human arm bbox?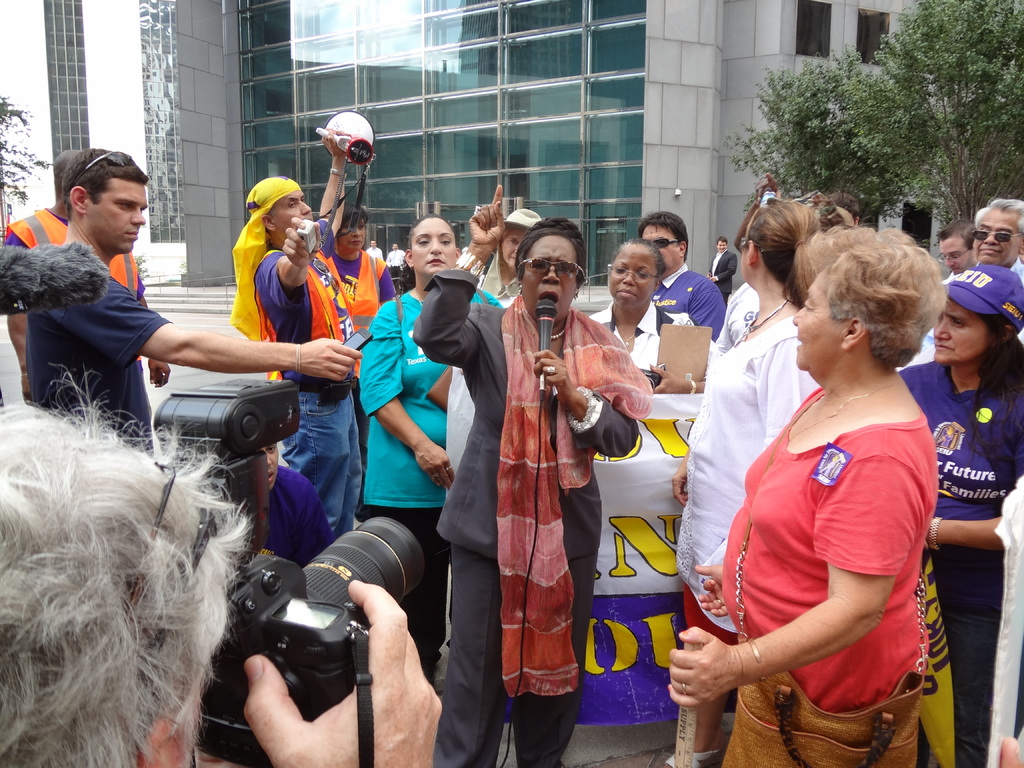
<box>703,255,739,283</box>
